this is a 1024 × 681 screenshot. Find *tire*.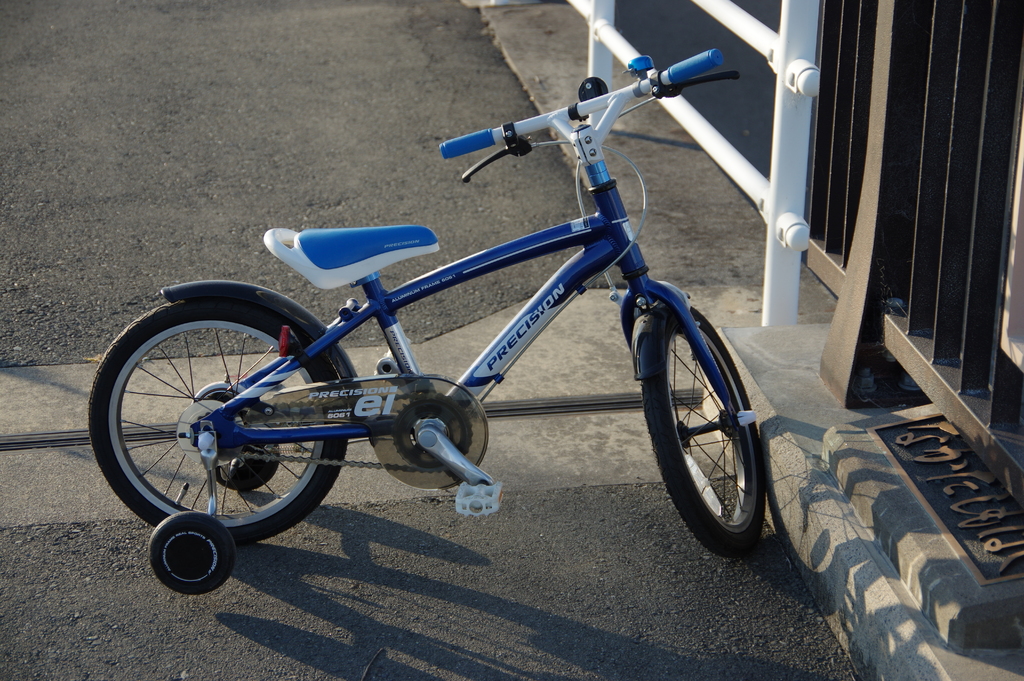
Bounding box: (x1=106, y1=290, x2=327, y2=557).
